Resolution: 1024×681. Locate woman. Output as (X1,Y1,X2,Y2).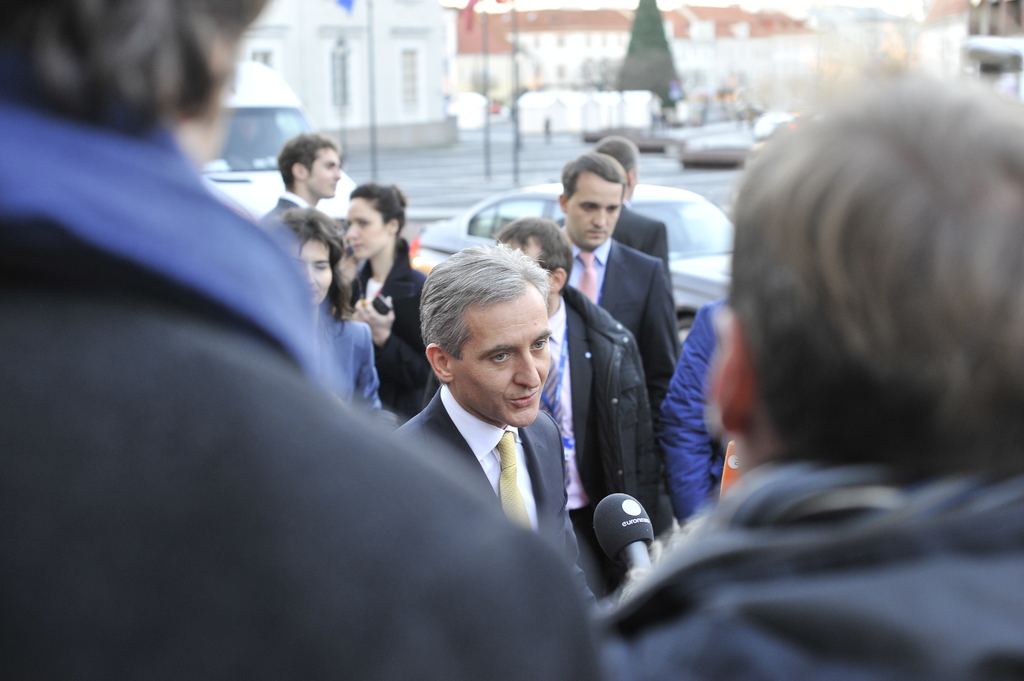
(341,176,431,421).
